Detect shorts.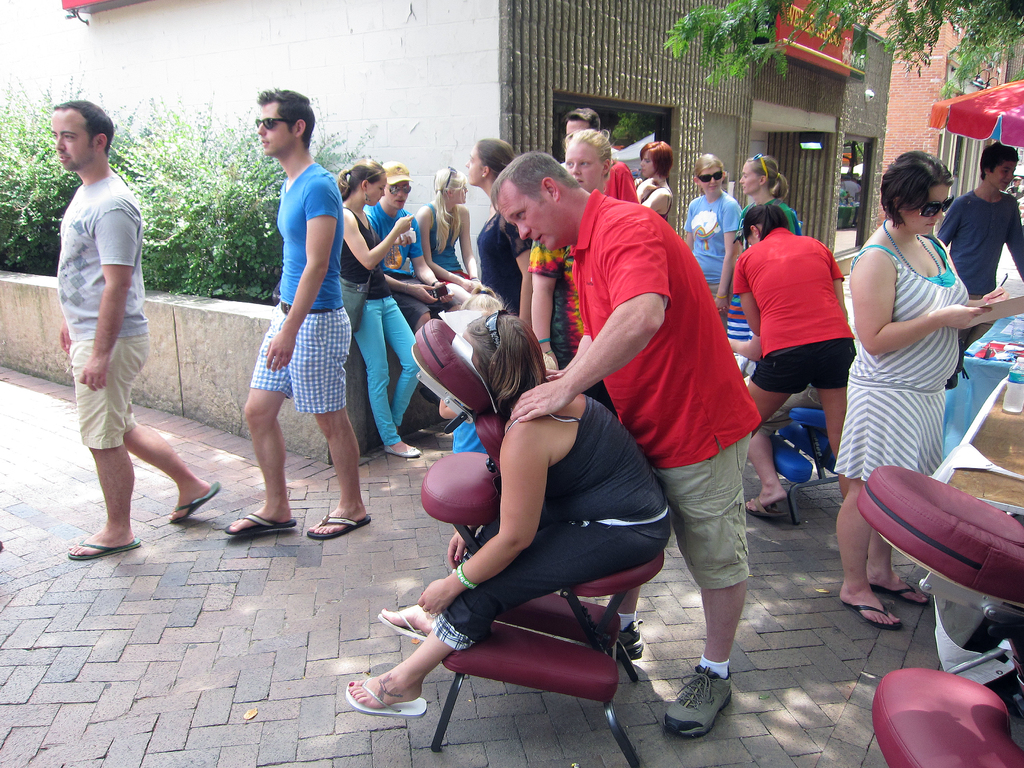
Detected at <region>67, 336, 152, 448</region>.
